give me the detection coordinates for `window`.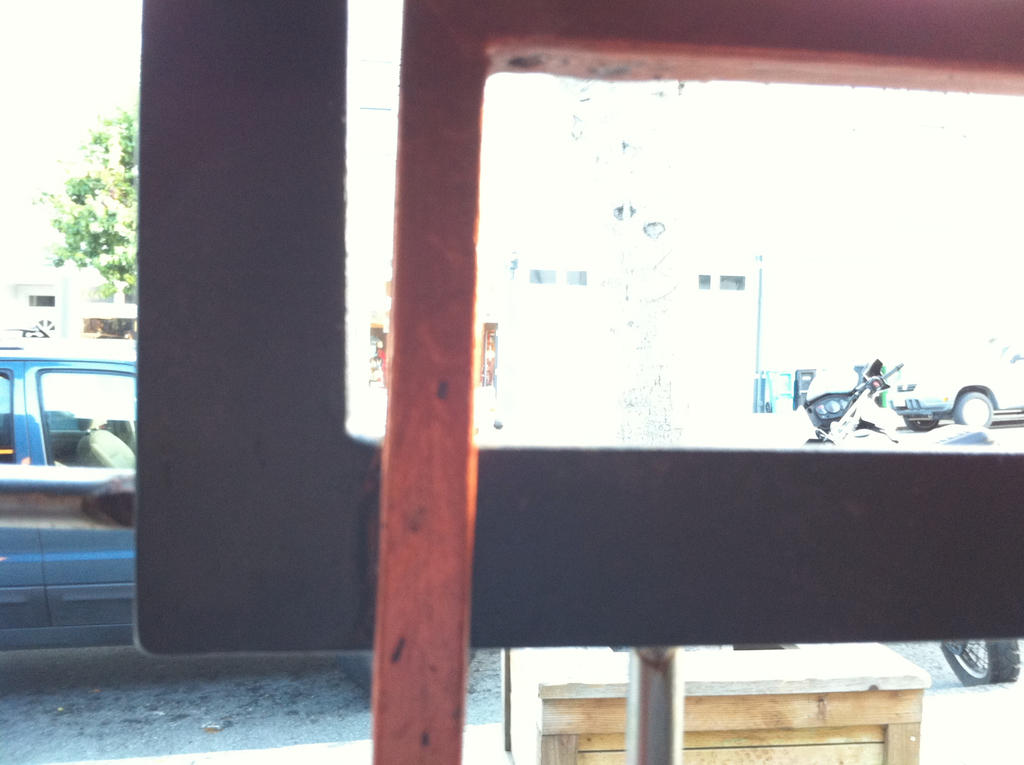
528:270:554:284.
